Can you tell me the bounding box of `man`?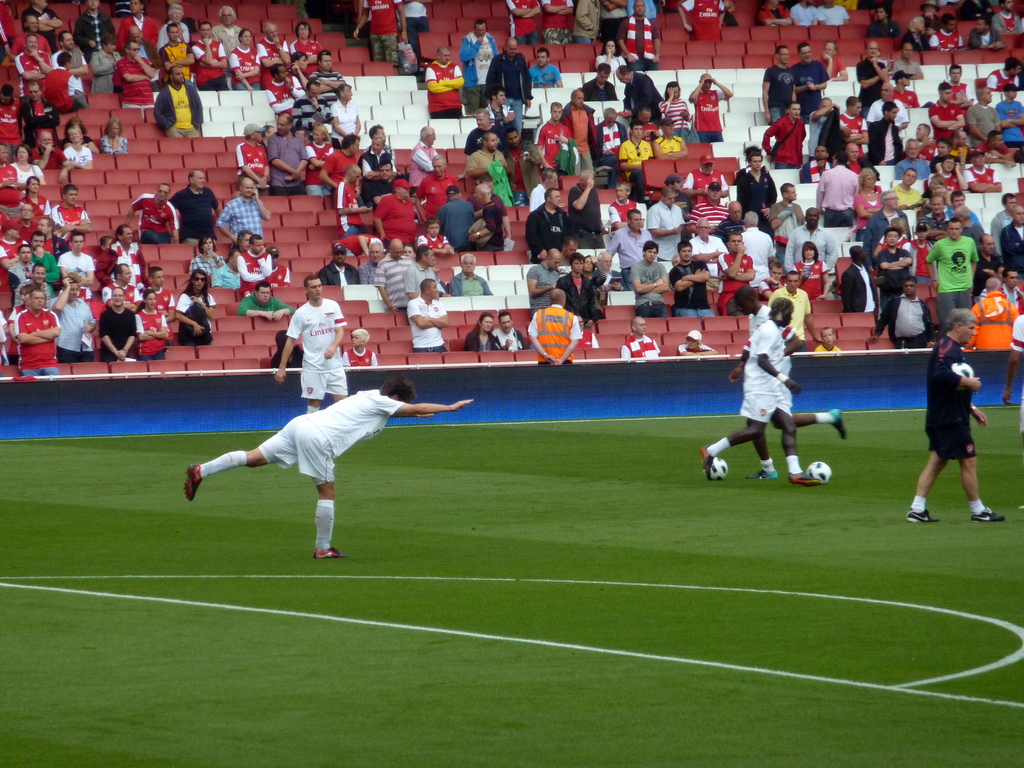
x1=573 y1=317 x2=600 y2=351.
